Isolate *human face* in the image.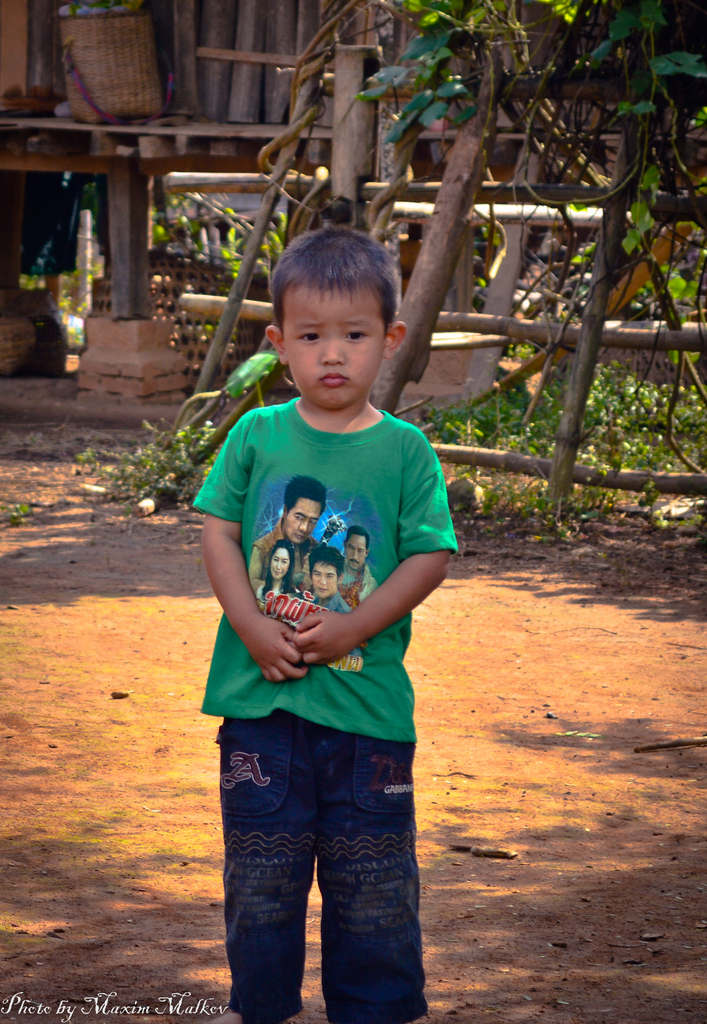
Isolated region: 269,545,290,580.
